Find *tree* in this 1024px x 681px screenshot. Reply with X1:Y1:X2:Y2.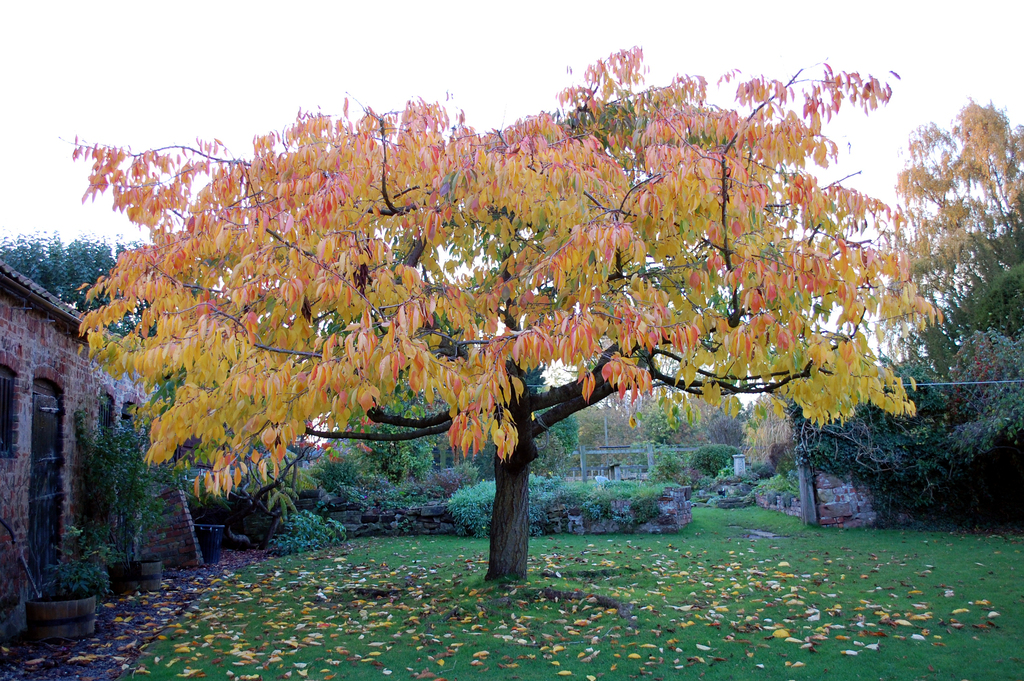
803:98:1023:539.
